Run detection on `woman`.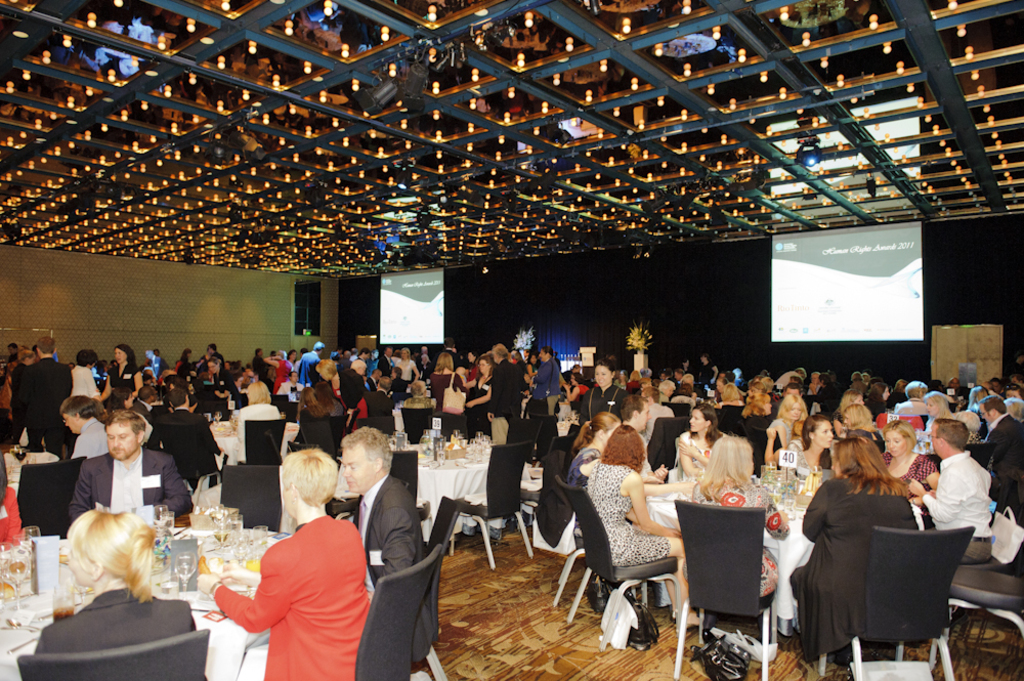
Result: {"left": 457, "top": 353, "right": 500, "bottom": 438}.
